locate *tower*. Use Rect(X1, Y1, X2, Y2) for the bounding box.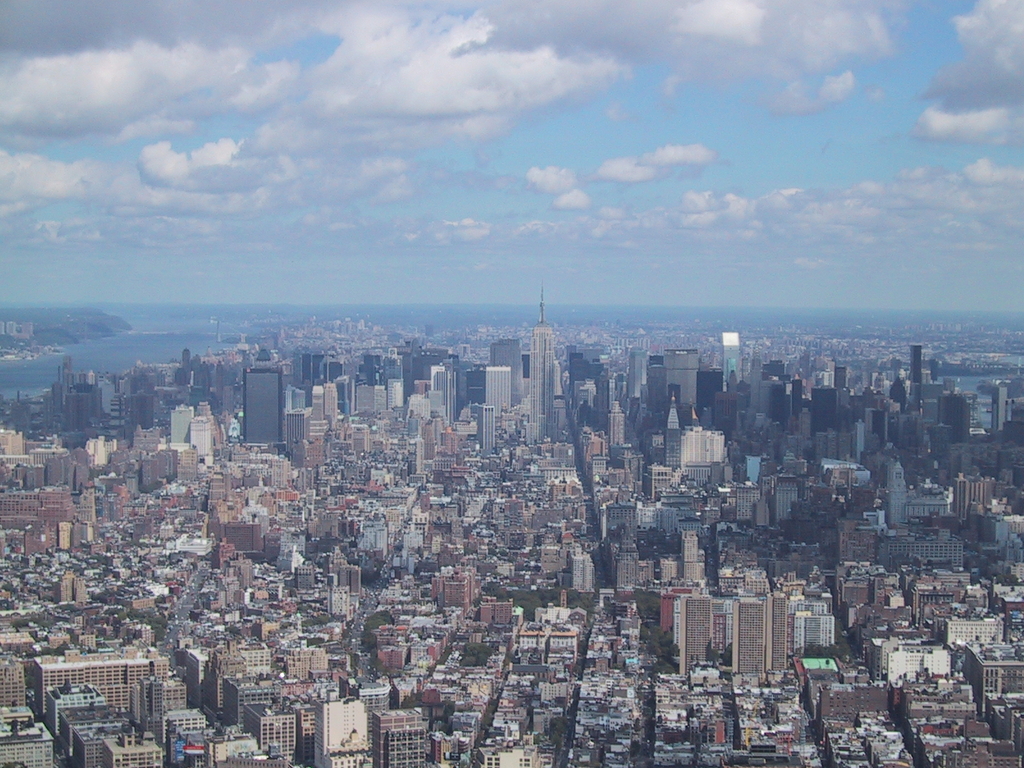
Rect(936, 390, 973, 446).
